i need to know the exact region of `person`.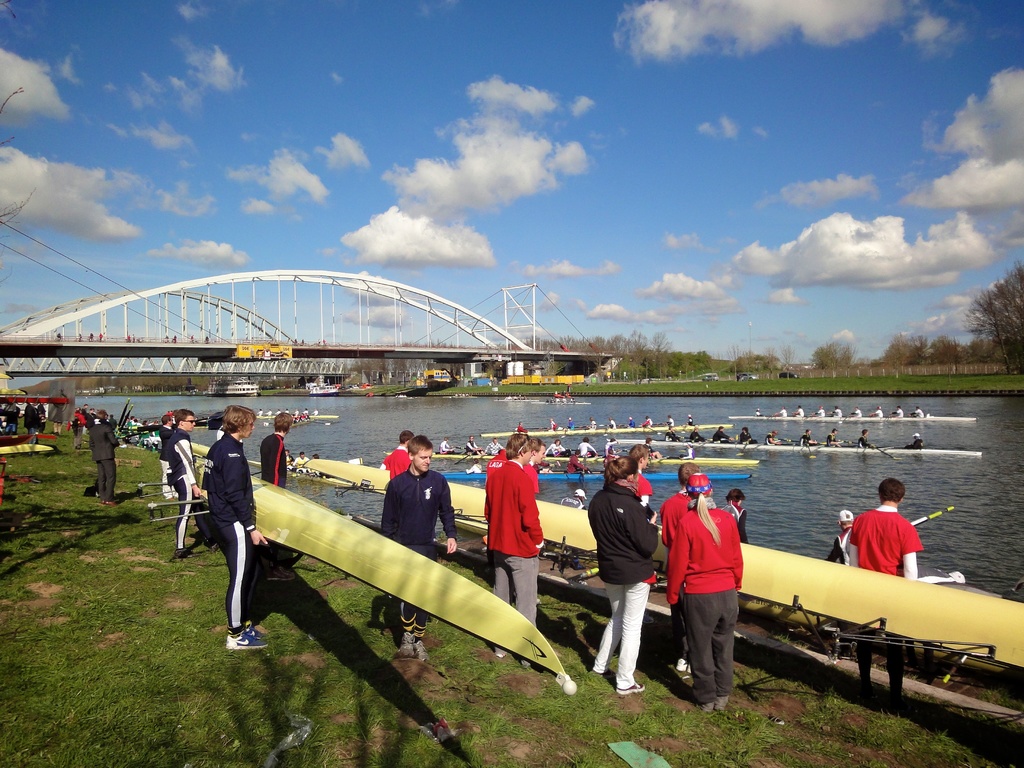
Region: (left=380, top=431, right=415, bottom=477).
